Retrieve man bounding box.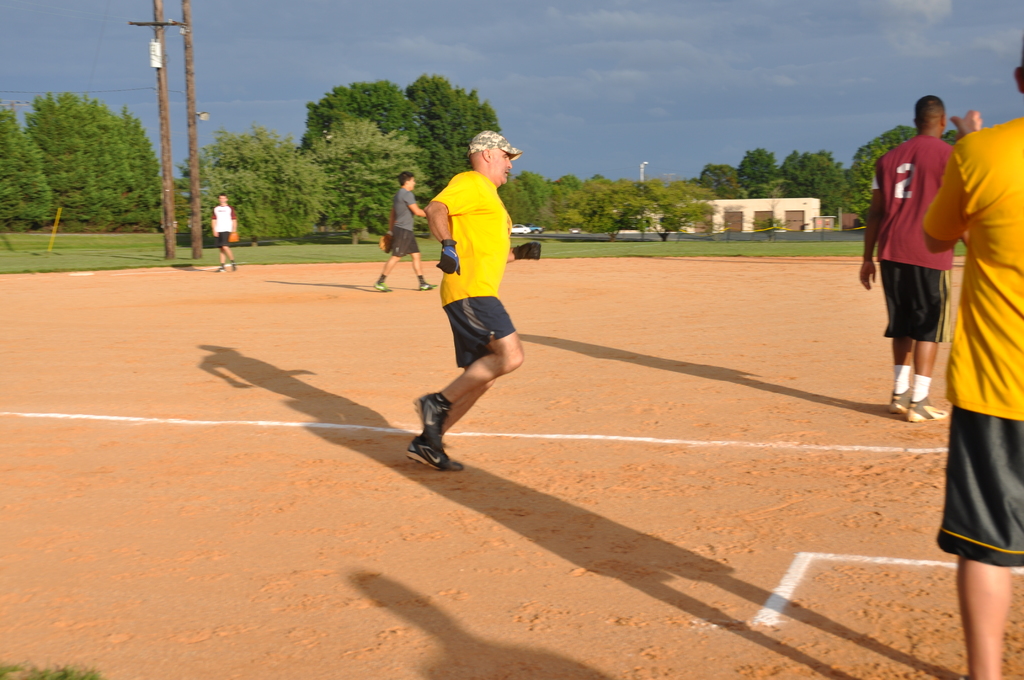
Bounding box: x1=403, y1=125, x2=524, y2=473.
